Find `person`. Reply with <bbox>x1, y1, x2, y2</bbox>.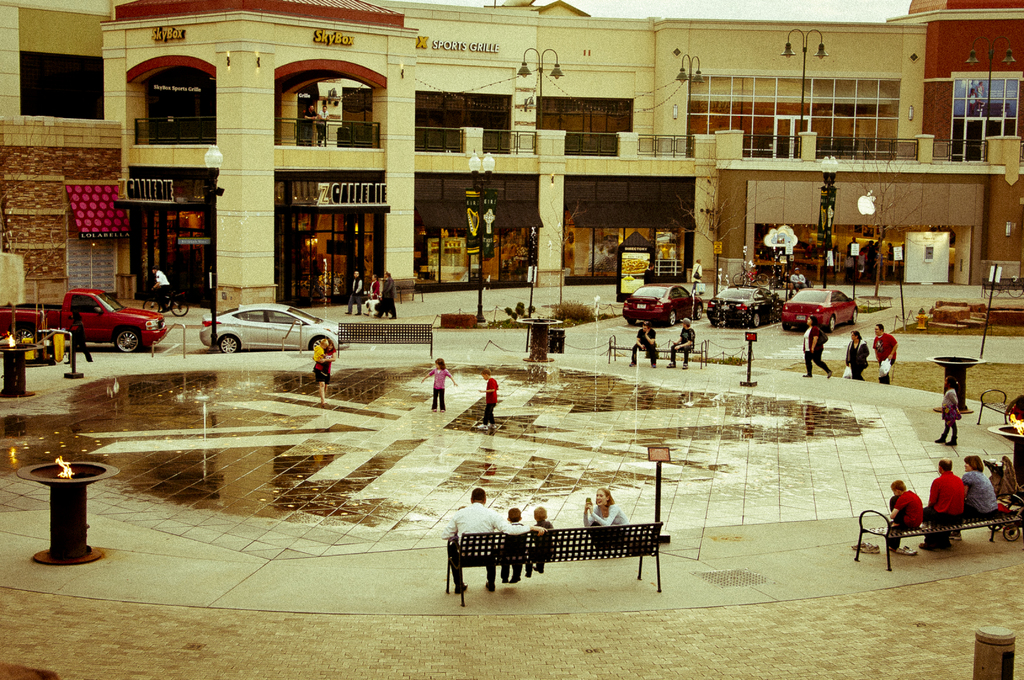
<bbox>957, 455, 998, 524</bbox>.
